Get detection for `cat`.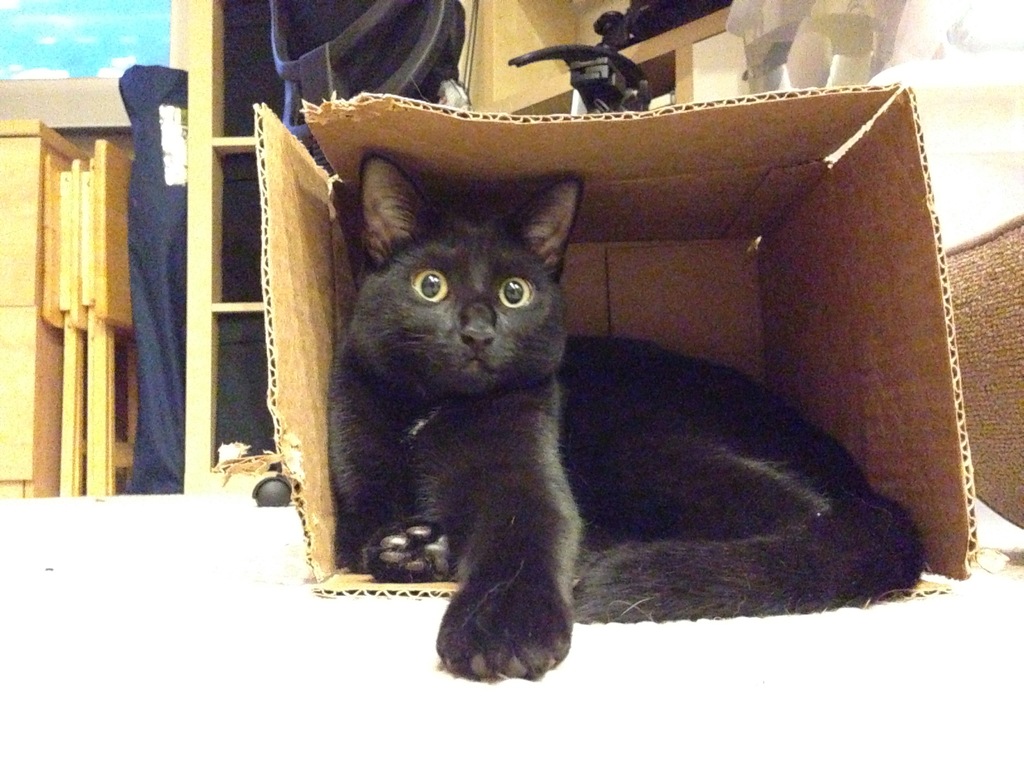
Detection: l=324, t=148, r=928, b=686.
